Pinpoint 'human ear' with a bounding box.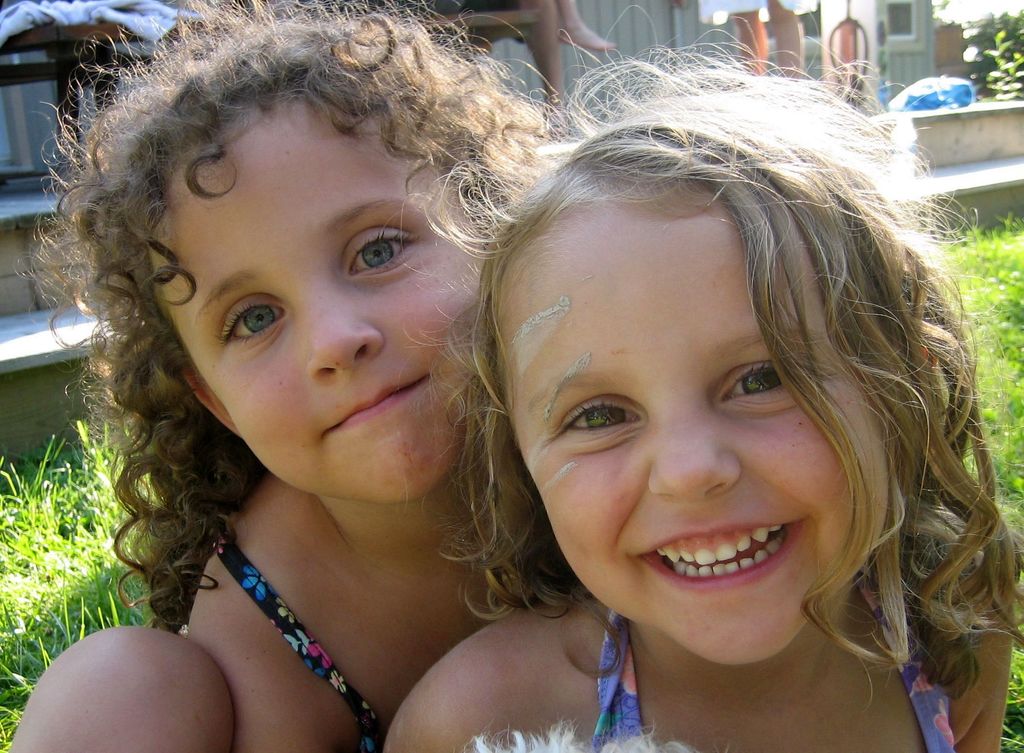
Rect(920, 347, 940, 370).
